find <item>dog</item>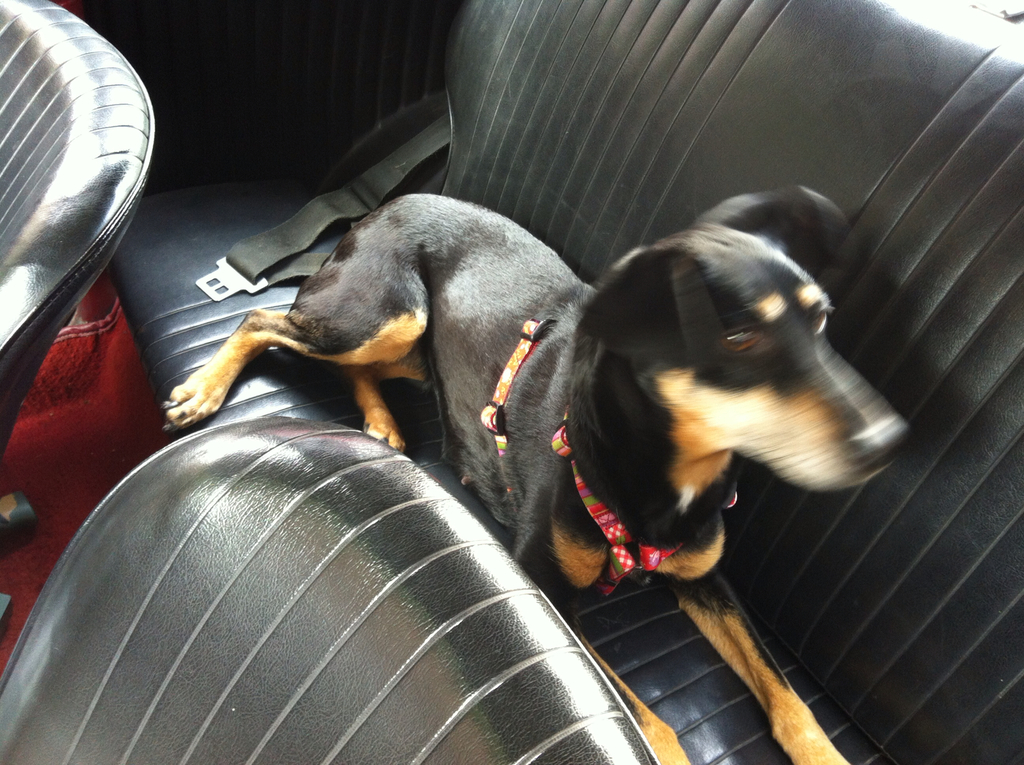
l=111, t=187, r=922, b=764
